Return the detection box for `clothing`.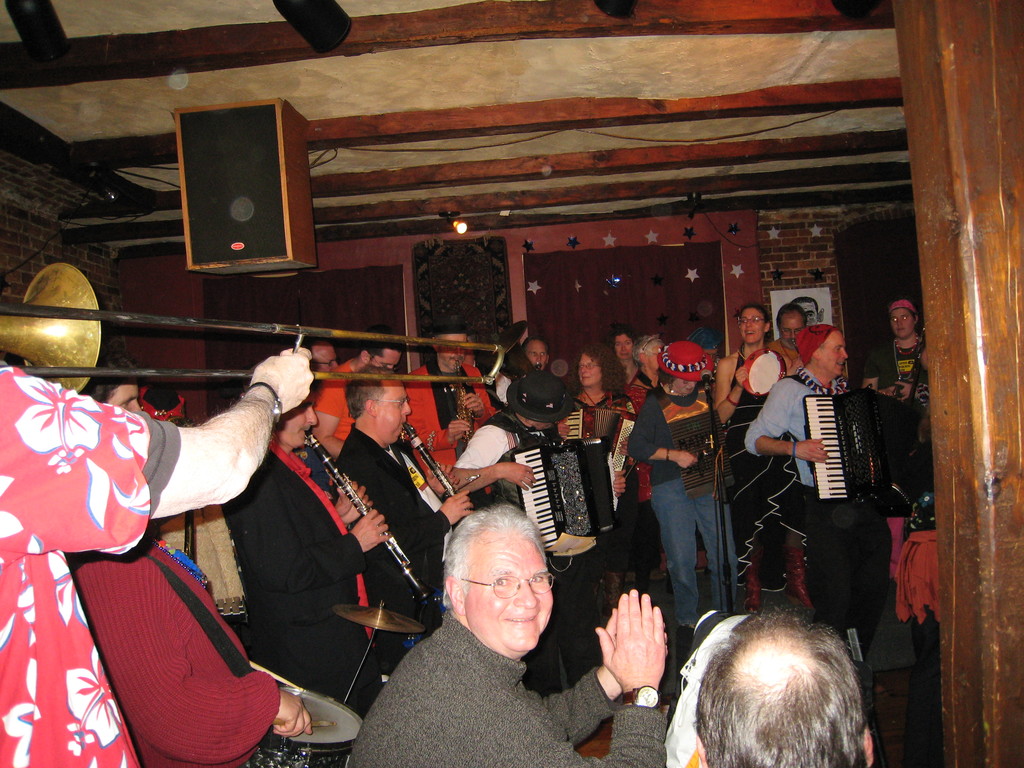
<box>308,359,345,447</box>.
